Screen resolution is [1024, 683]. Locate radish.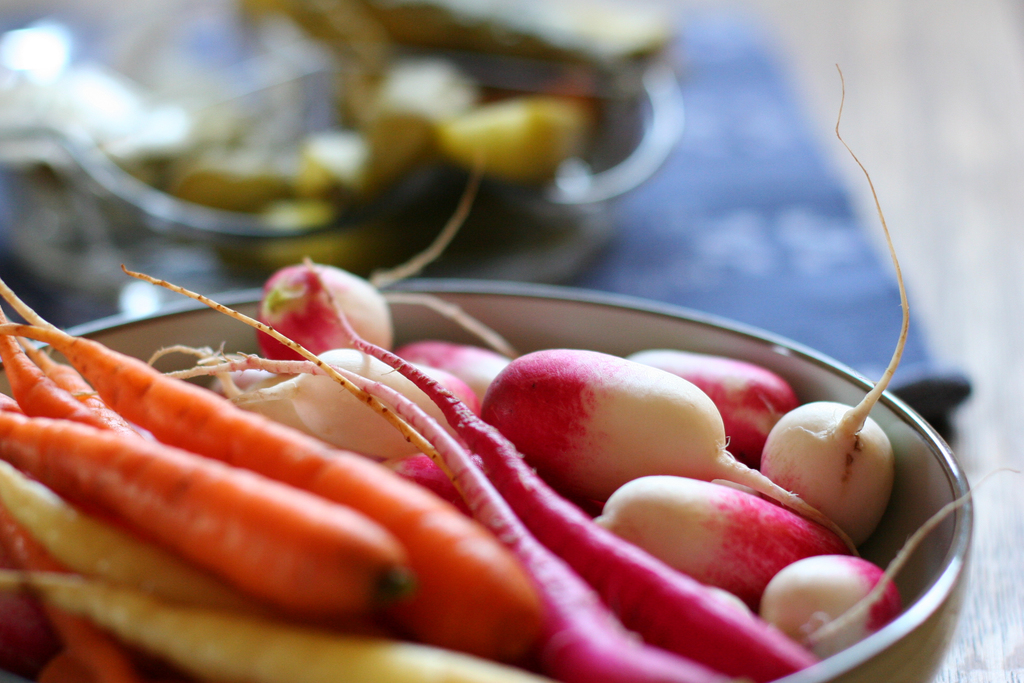
crop(624, 353, 794, 467).
